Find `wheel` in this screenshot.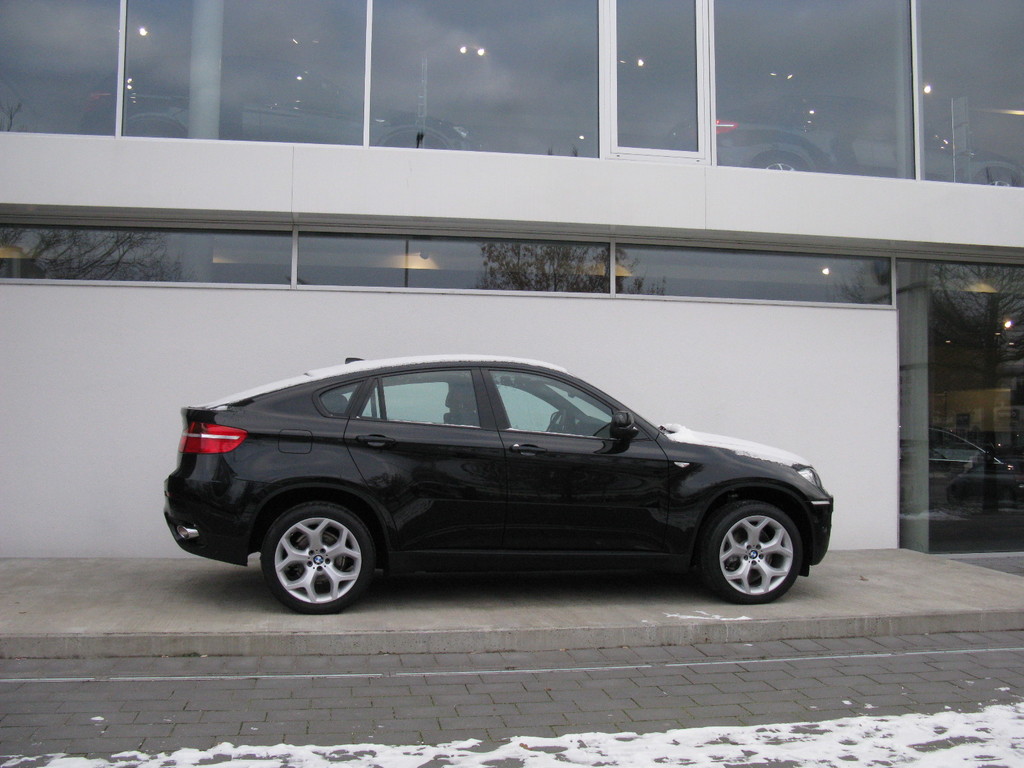
The bounding box for `wheel` is region(982, 173, 1010, 186).
